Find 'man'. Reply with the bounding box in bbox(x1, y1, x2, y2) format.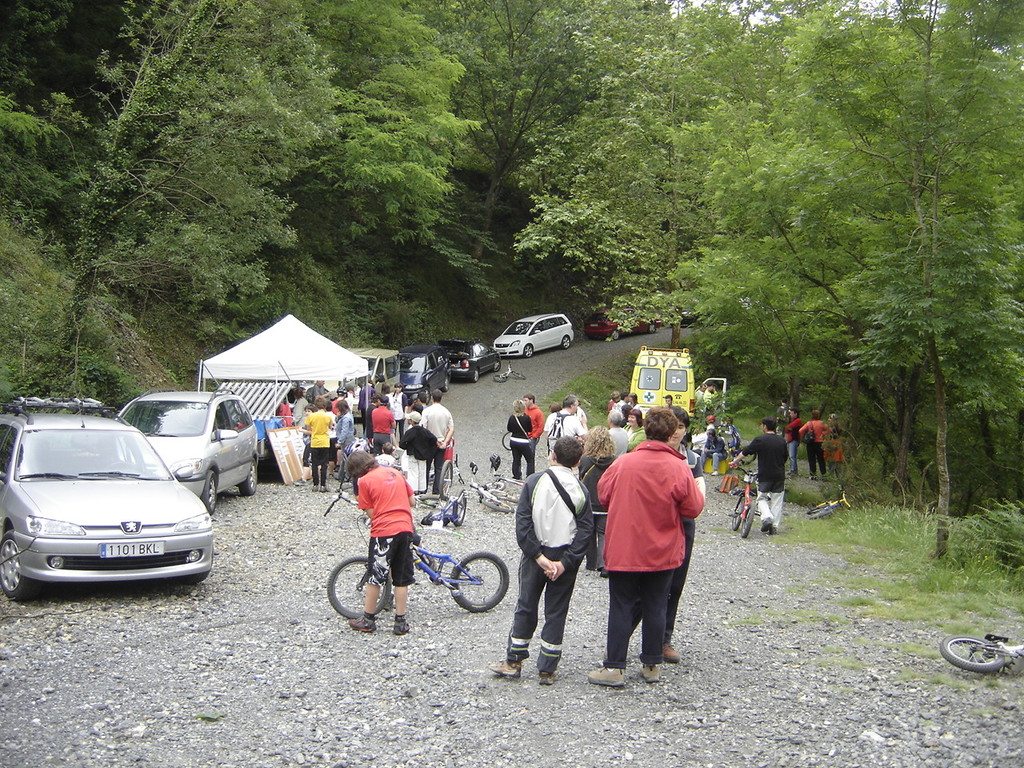
bbox(419, 391, 454, 495).
